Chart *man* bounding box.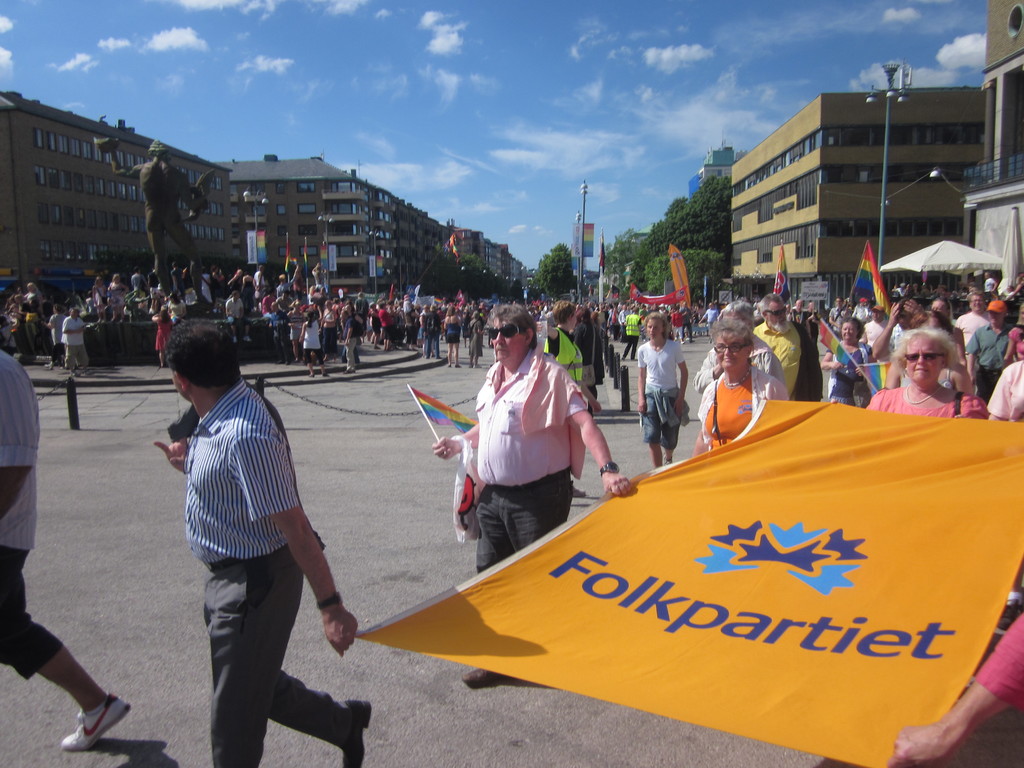
Charted: [x1=698, y1=302, x2=721, y2=340].
